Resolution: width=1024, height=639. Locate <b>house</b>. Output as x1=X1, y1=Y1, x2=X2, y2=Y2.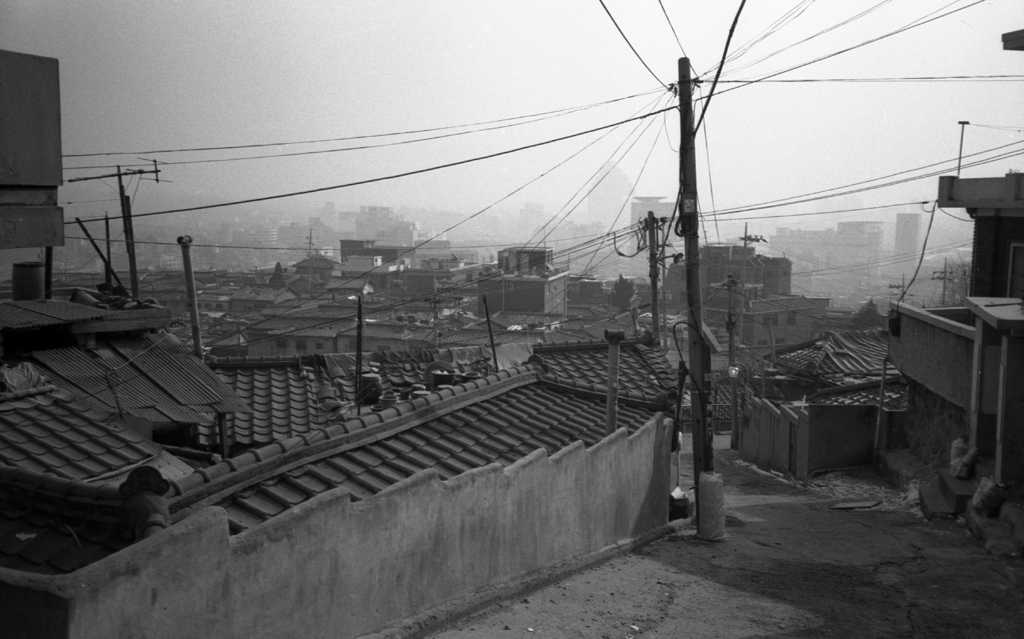
x1=280, y1=216, x2=308, y2=252.
